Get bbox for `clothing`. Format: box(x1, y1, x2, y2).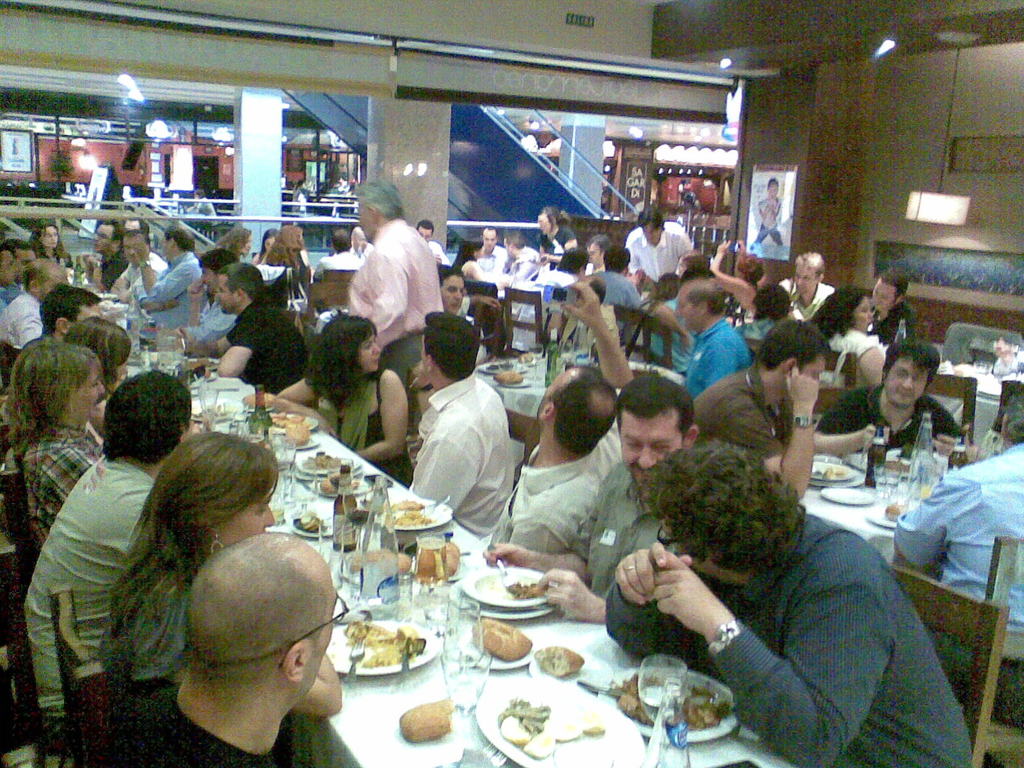
box(333, 195, 451, 382).
